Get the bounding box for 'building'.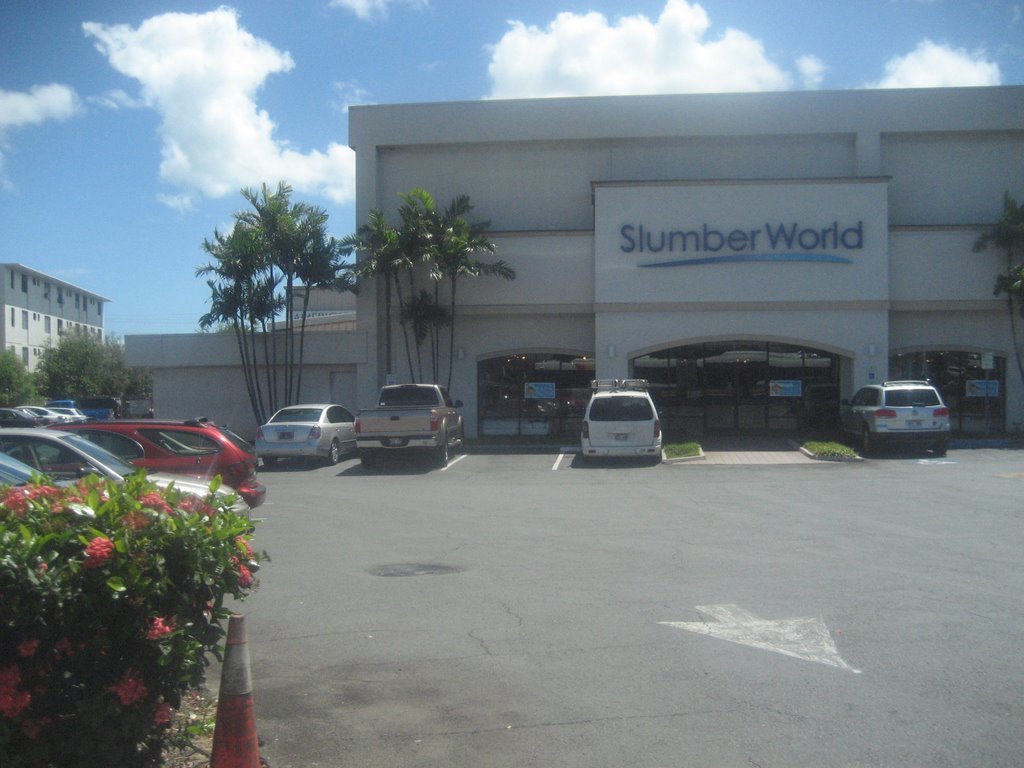
l=0, t=263, r=111, b=377.
